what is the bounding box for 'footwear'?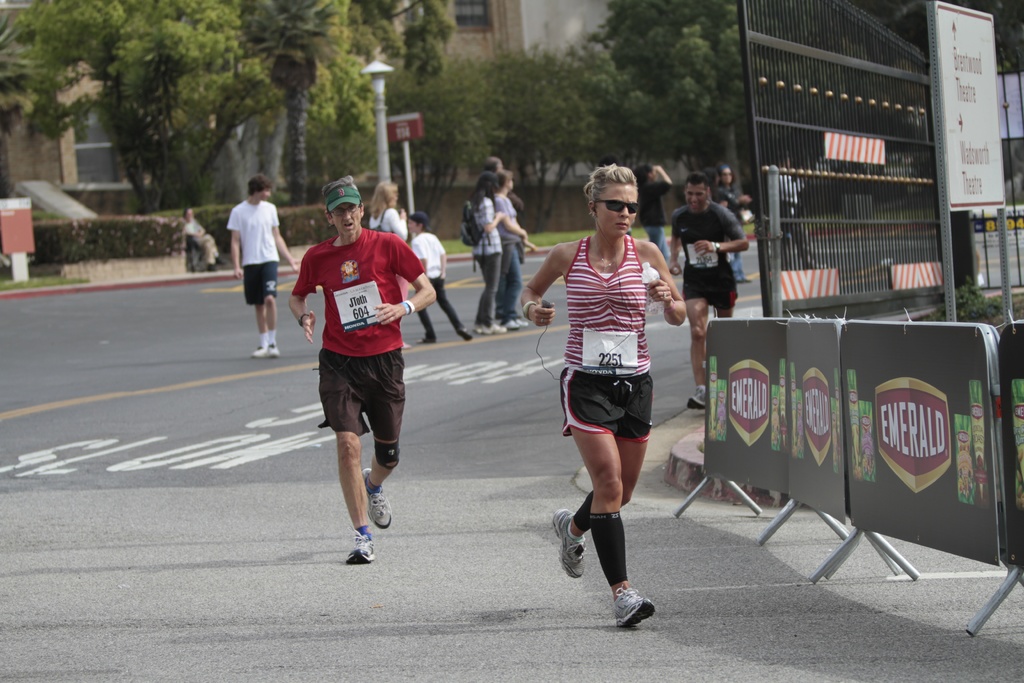
pyautogui.locateOnScreen(518, 320, 527, 327).
